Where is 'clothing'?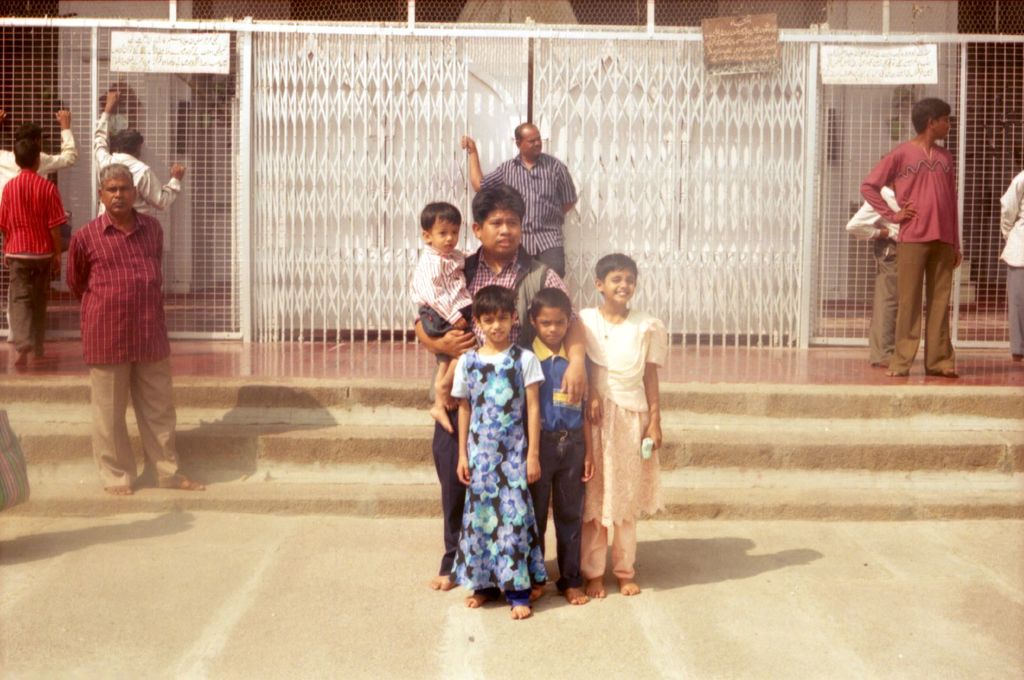
<box>412,241,582,576</box>.
